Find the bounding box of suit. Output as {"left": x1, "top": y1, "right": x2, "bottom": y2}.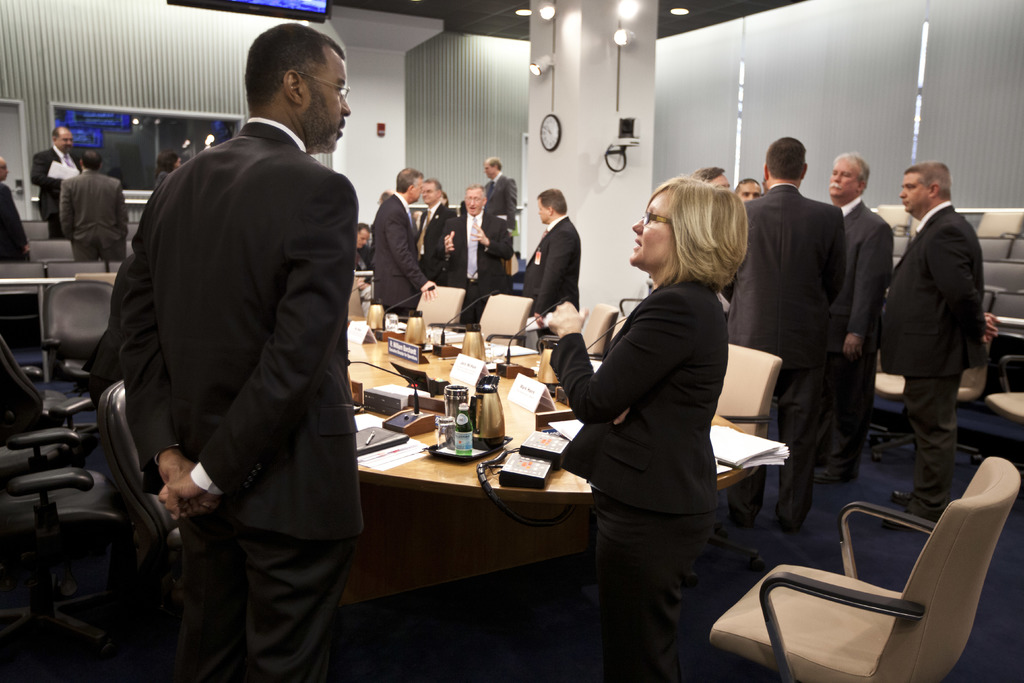
{"left": 0, "top": 182, "right": 31, "bottom": 267}.
